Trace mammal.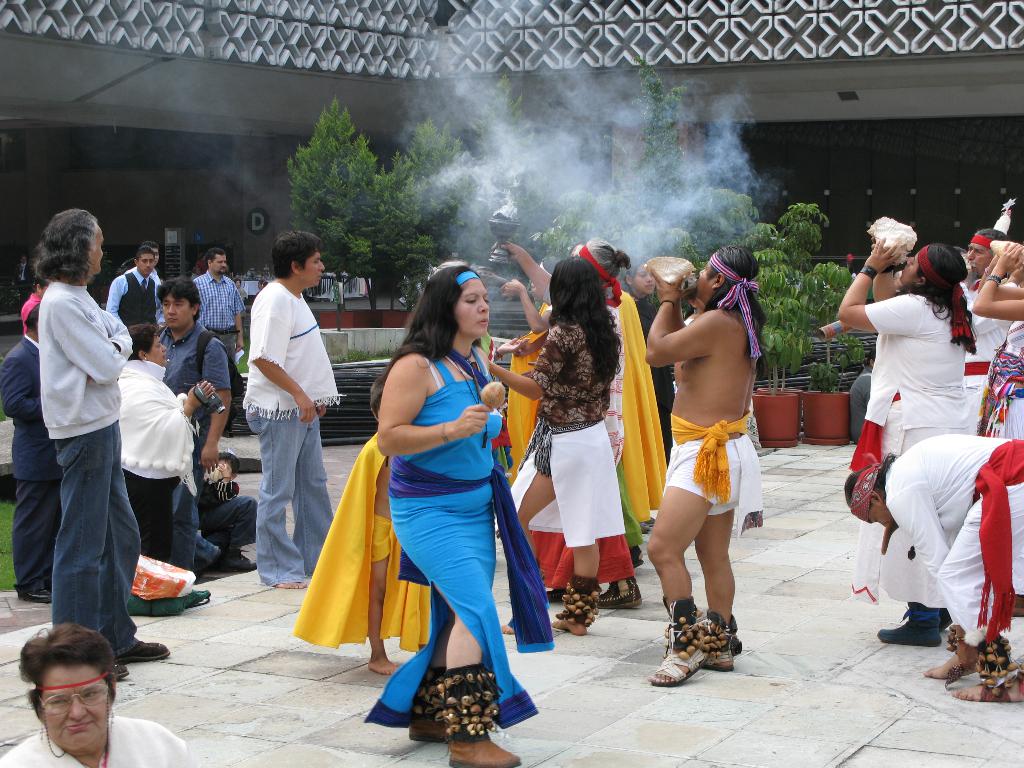
Traced to (0,621,190,767).
